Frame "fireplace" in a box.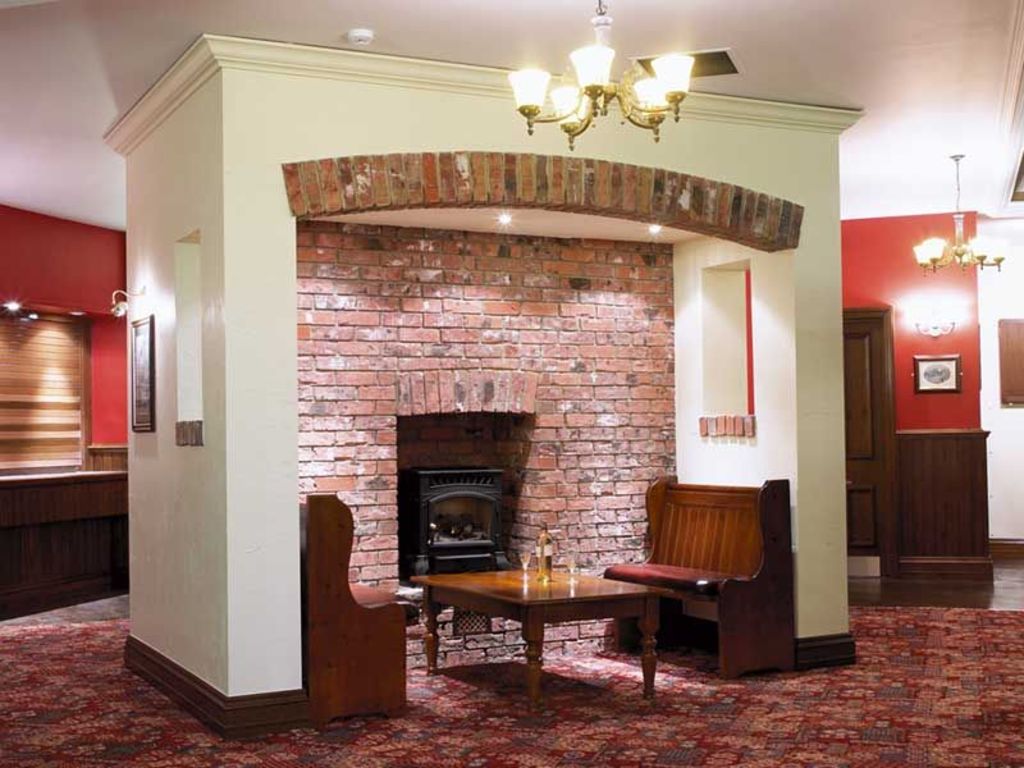
region(401, 476, 515, 590).
